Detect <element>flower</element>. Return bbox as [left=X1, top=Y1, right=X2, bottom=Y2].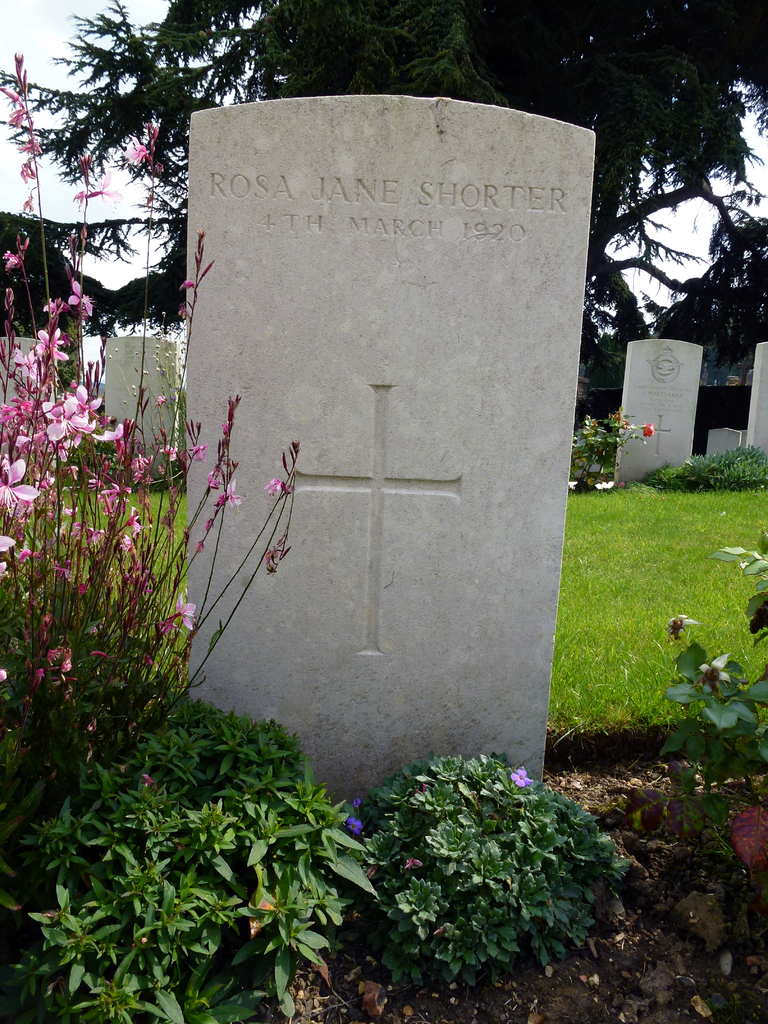
[left=568, top=478, right=582, bottom=492].
